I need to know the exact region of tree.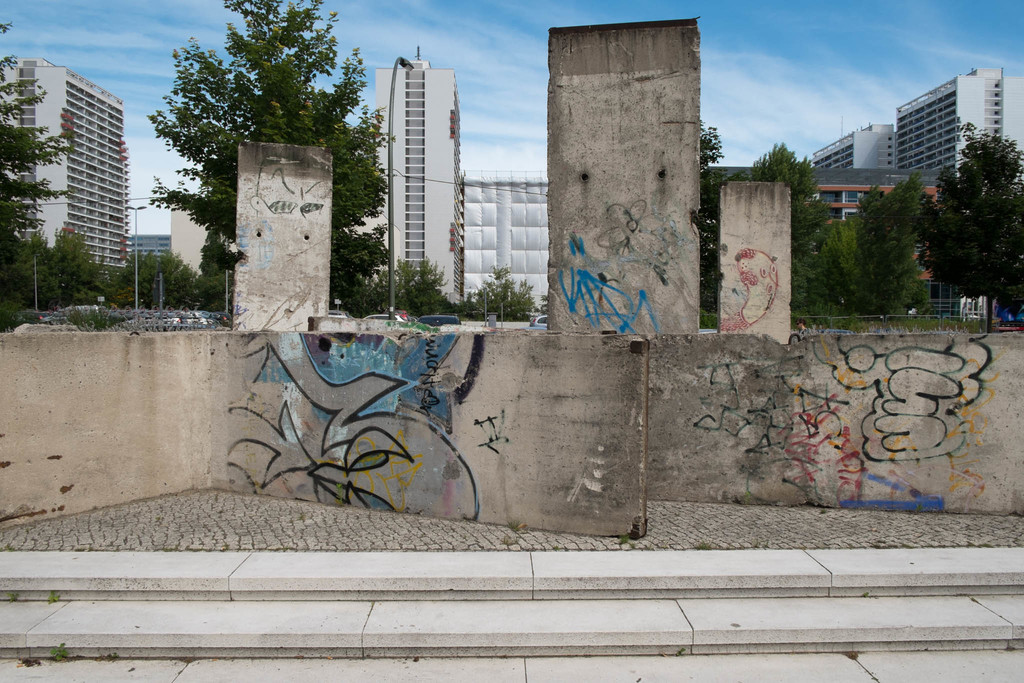
Region: l=0, t=21, r=47, b=277.
